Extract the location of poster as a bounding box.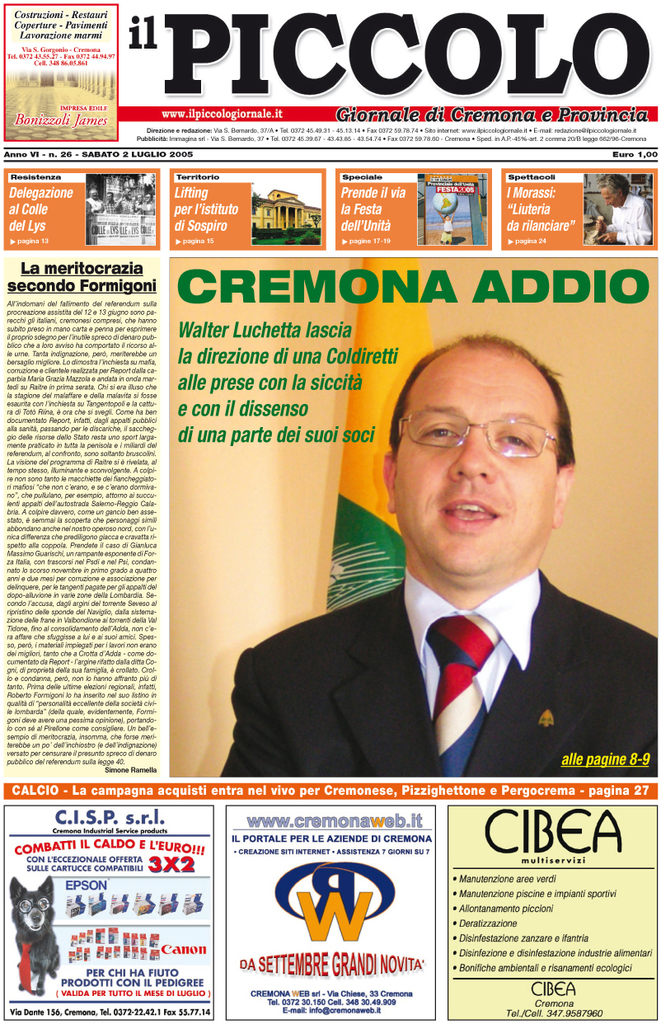
0 0 660 1023.
